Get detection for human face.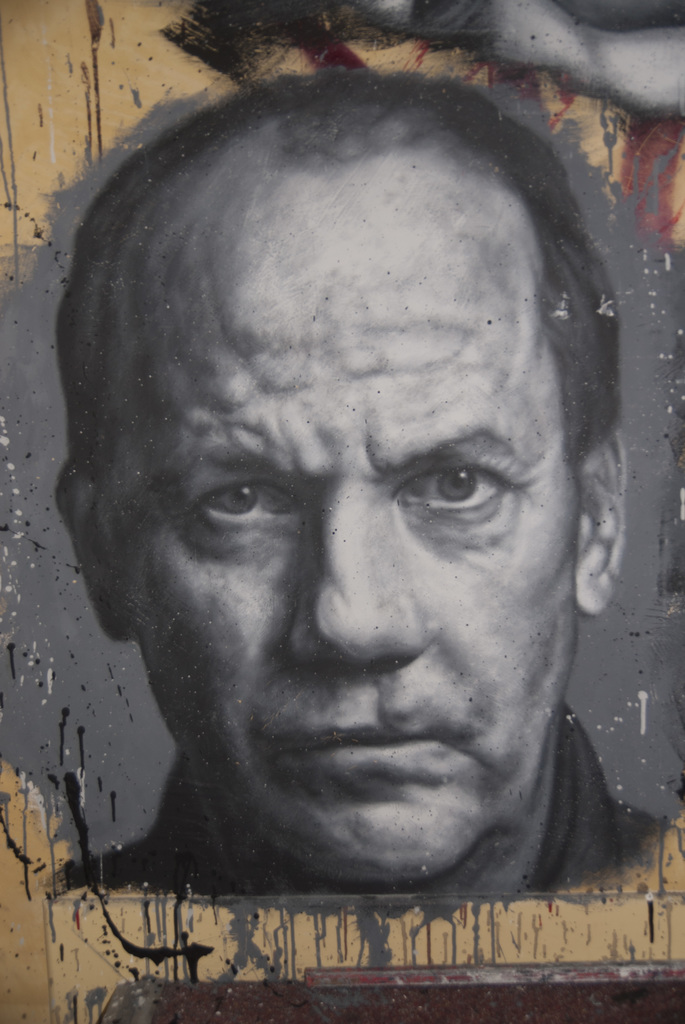
Detection: pyautogui.locateOnScreen(93, 211, 571, 888).
